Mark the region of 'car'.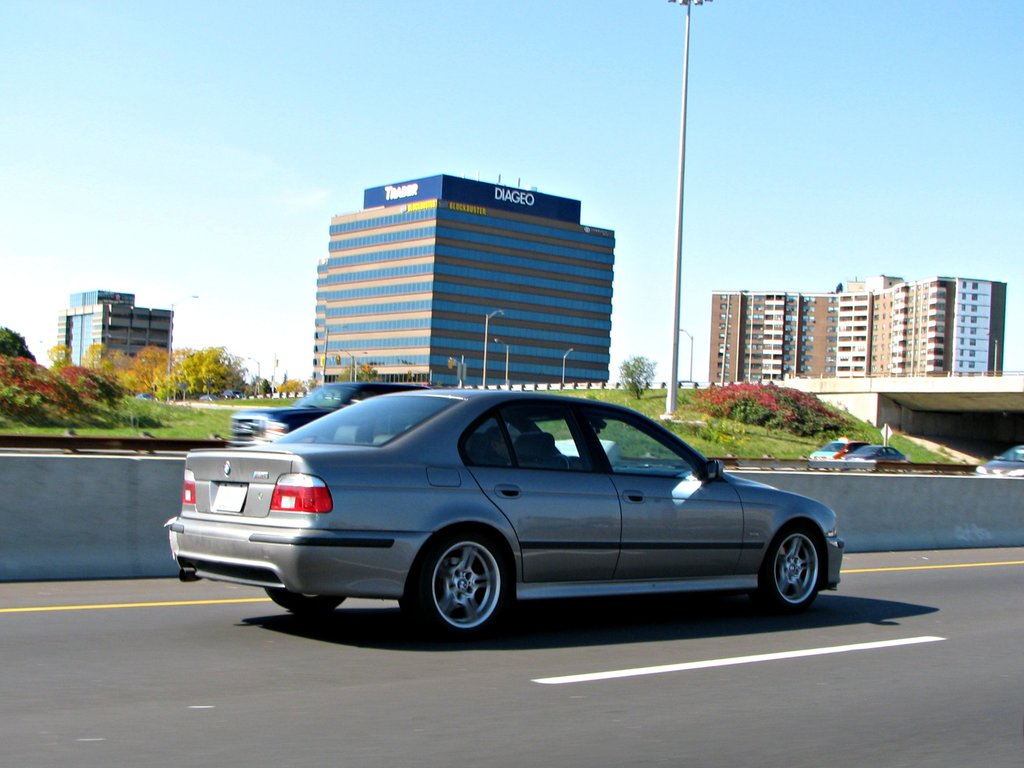
Region: bbox=[230, 384, 414, 446].
